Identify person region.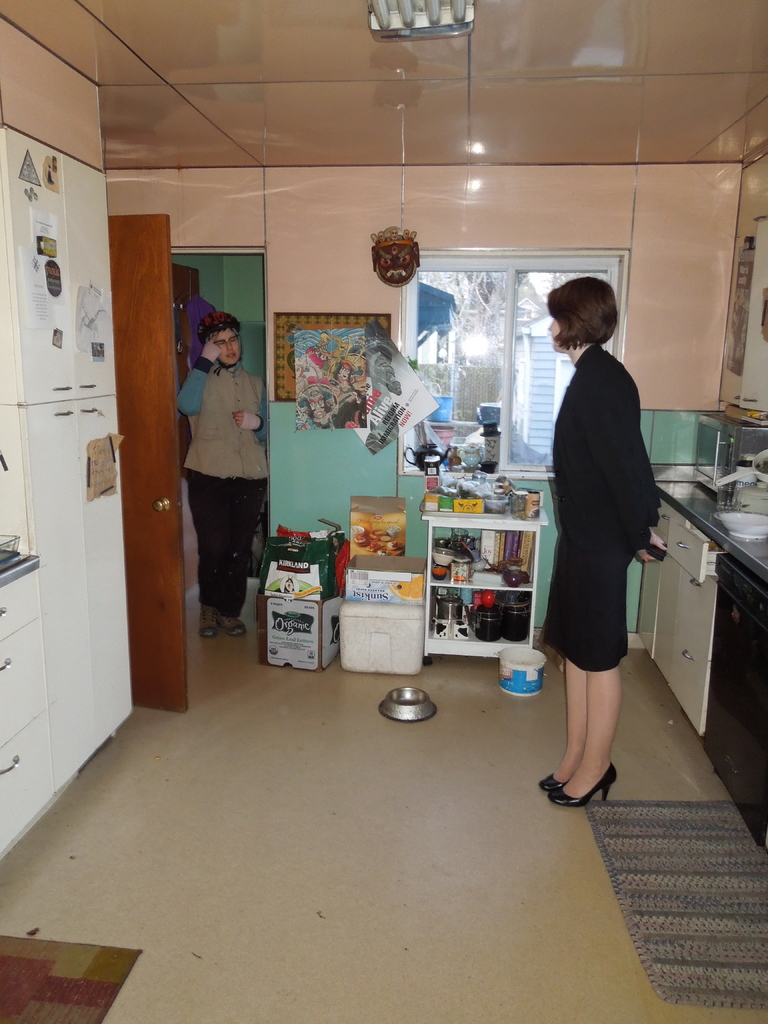
Region: bbox(534, 271, 675, 814).
